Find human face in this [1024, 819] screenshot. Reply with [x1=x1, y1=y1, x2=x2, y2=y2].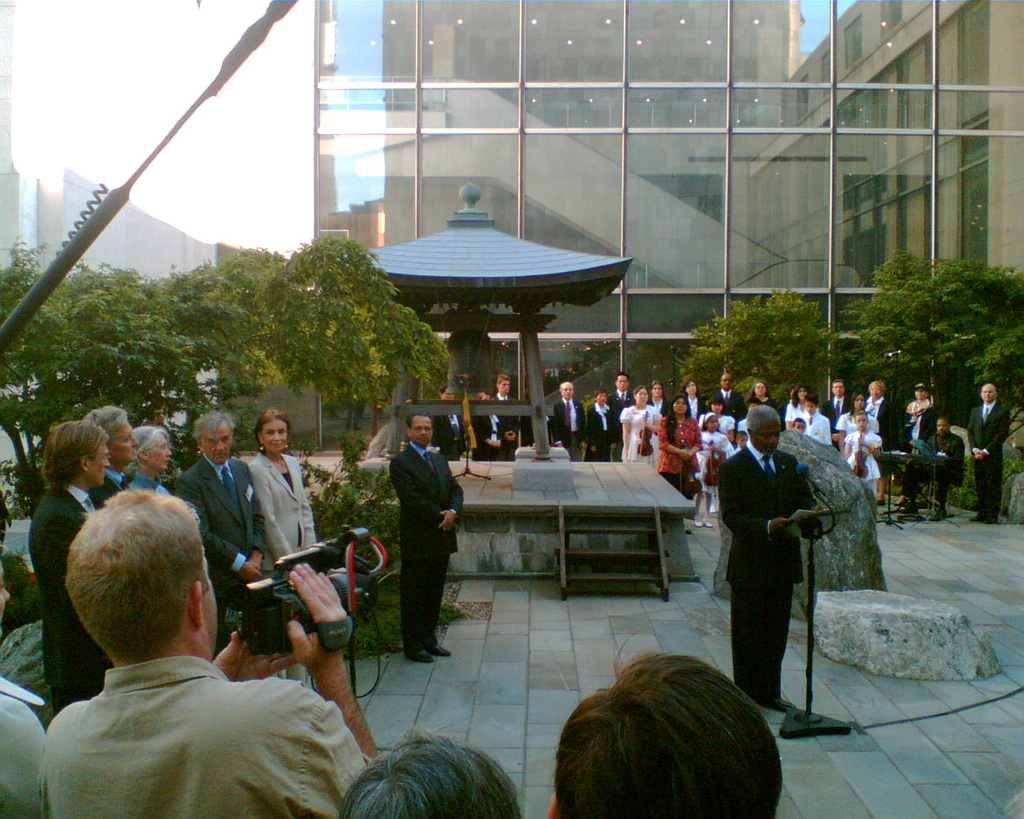
[x1=912, y1=390, x2=925, y2=401].
